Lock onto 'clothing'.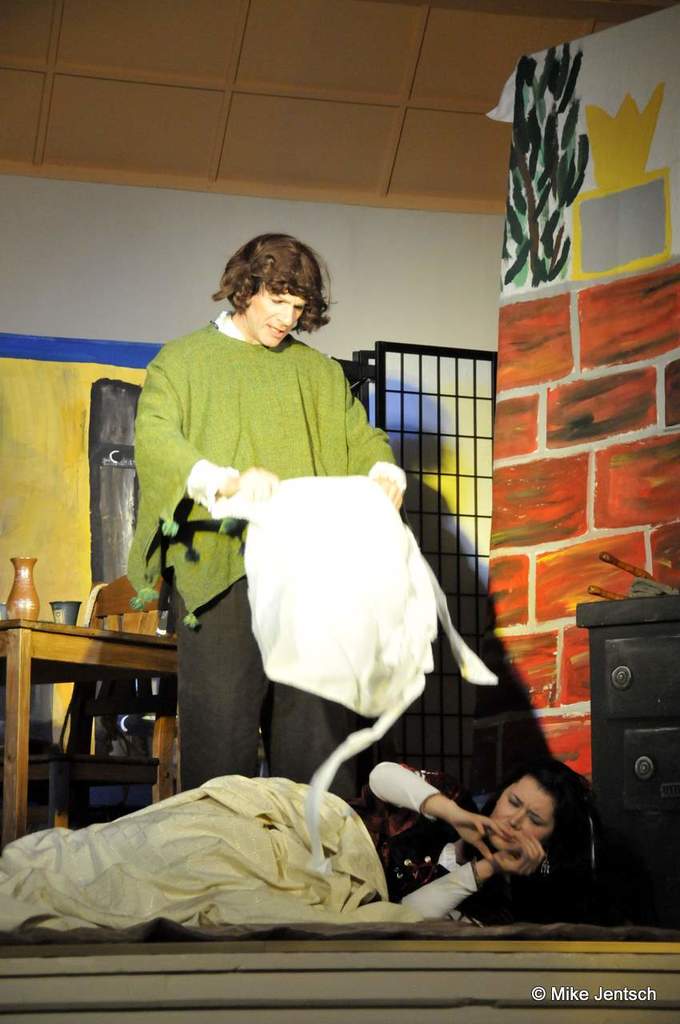
Locked: bbox=[345, 753, 545, 934].
